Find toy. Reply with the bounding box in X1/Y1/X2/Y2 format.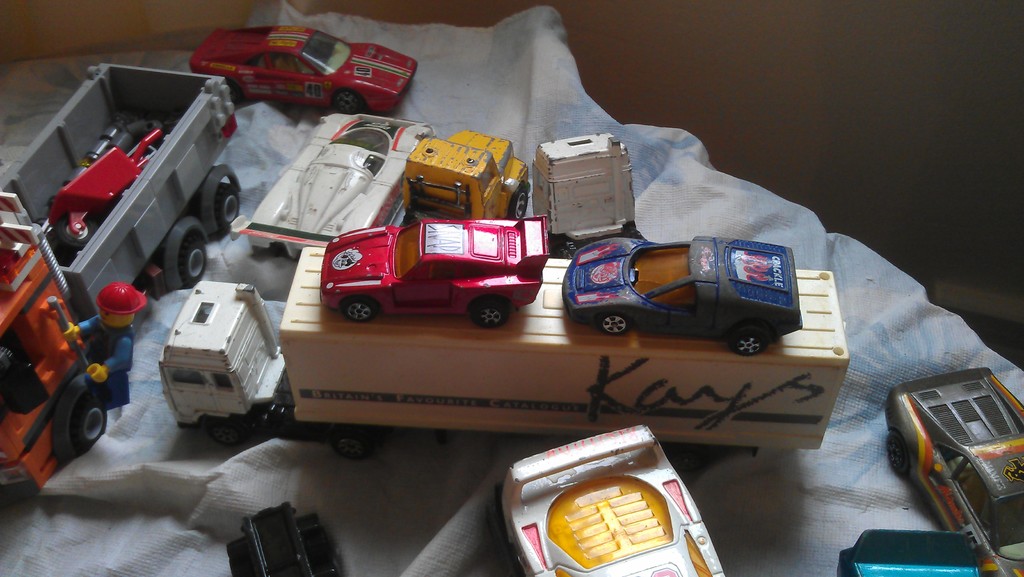
534/135/659/259.
